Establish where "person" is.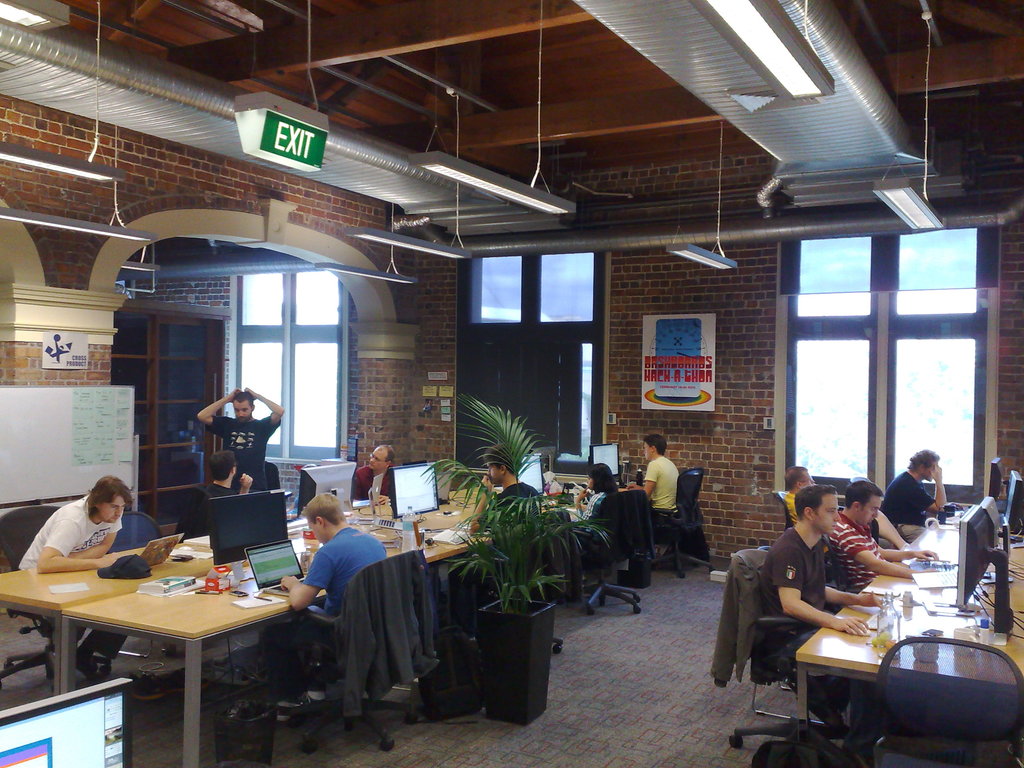
Established at pyautogui.locateOnScreen(781, 466, 816, 523).
